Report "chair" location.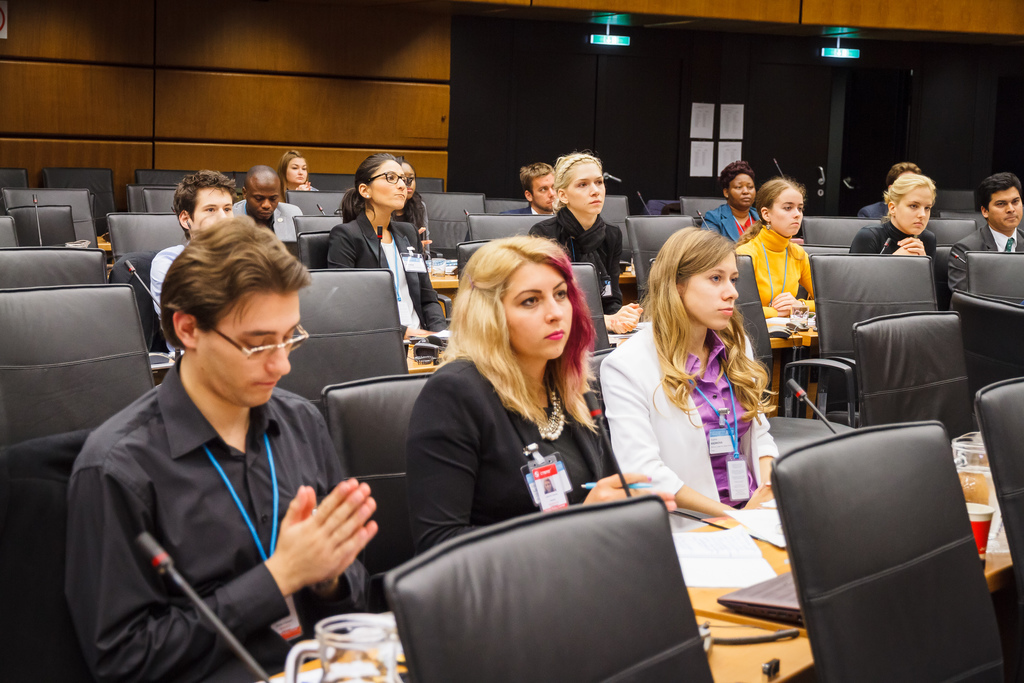
Report: (left=304, top=169, right=355, bottom=194).
